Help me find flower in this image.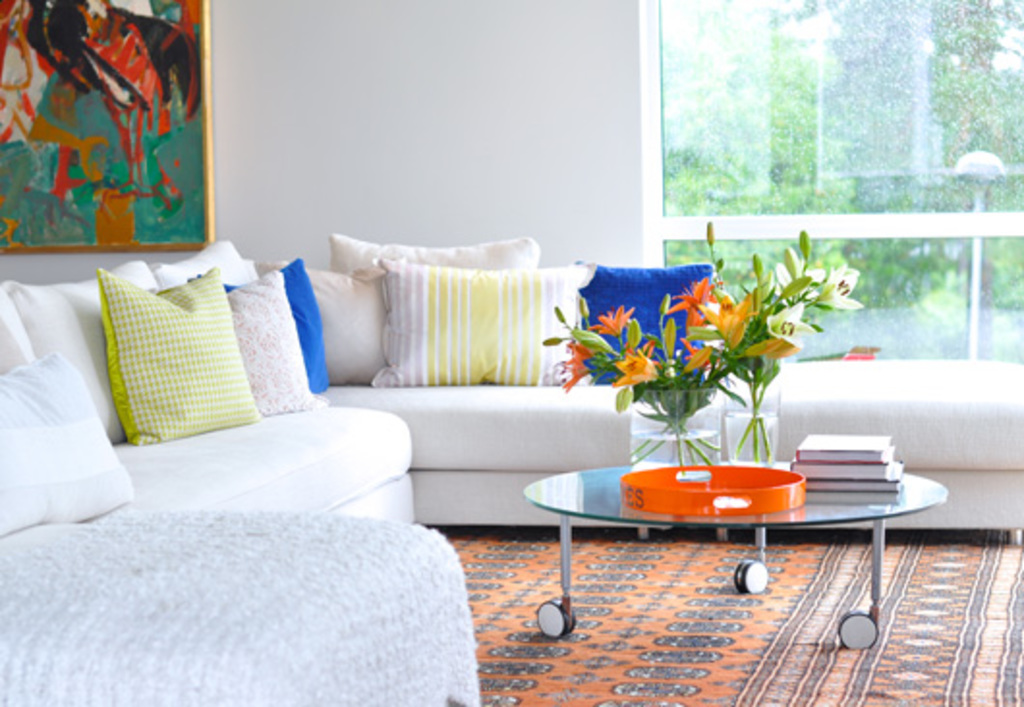
Found it: l=761, t=297, r=823, b=354.
